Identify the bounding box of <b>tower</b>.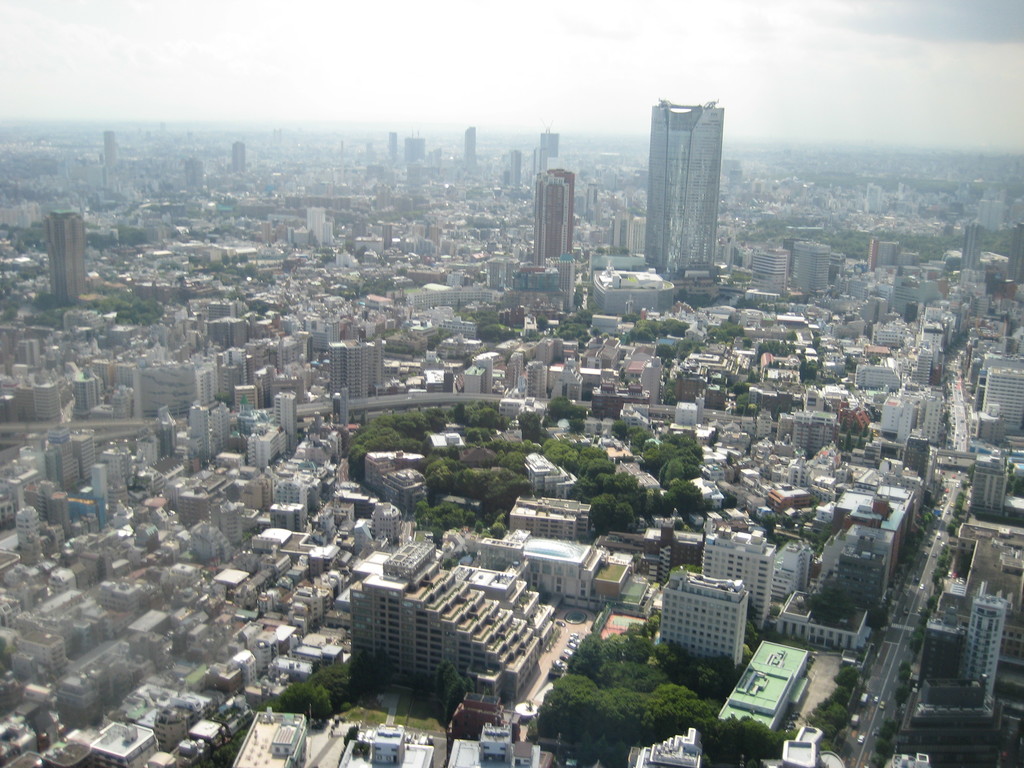
l=797, t=230, r=829, b=292.
